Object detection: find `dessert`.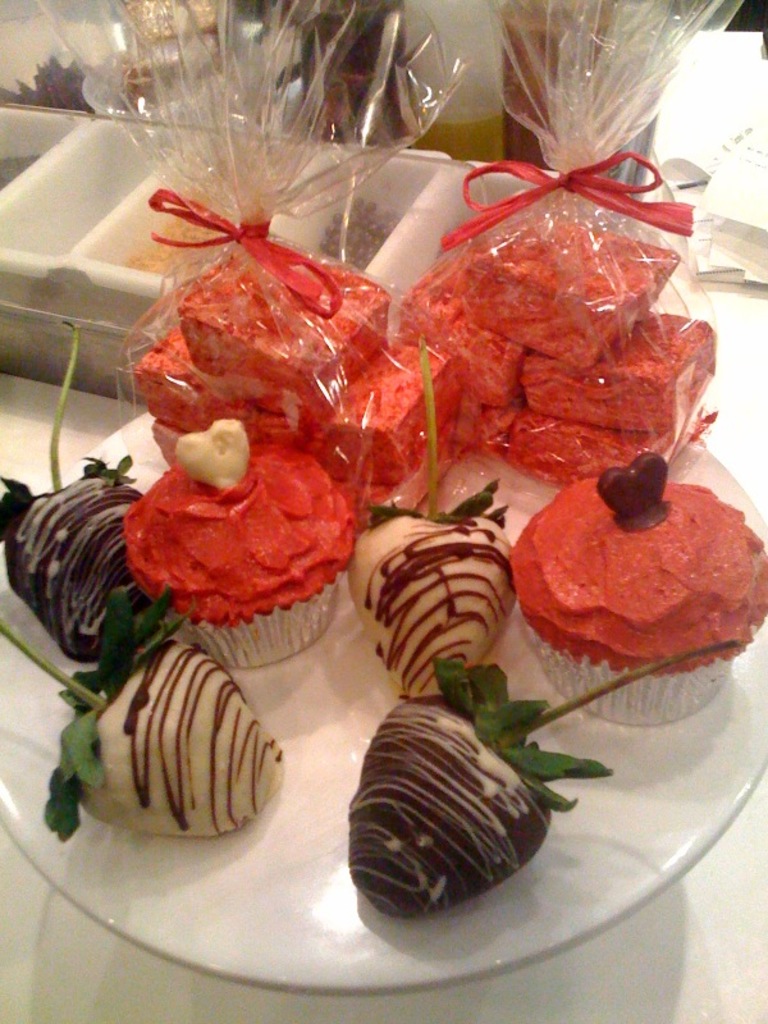
320 347 447 476.
